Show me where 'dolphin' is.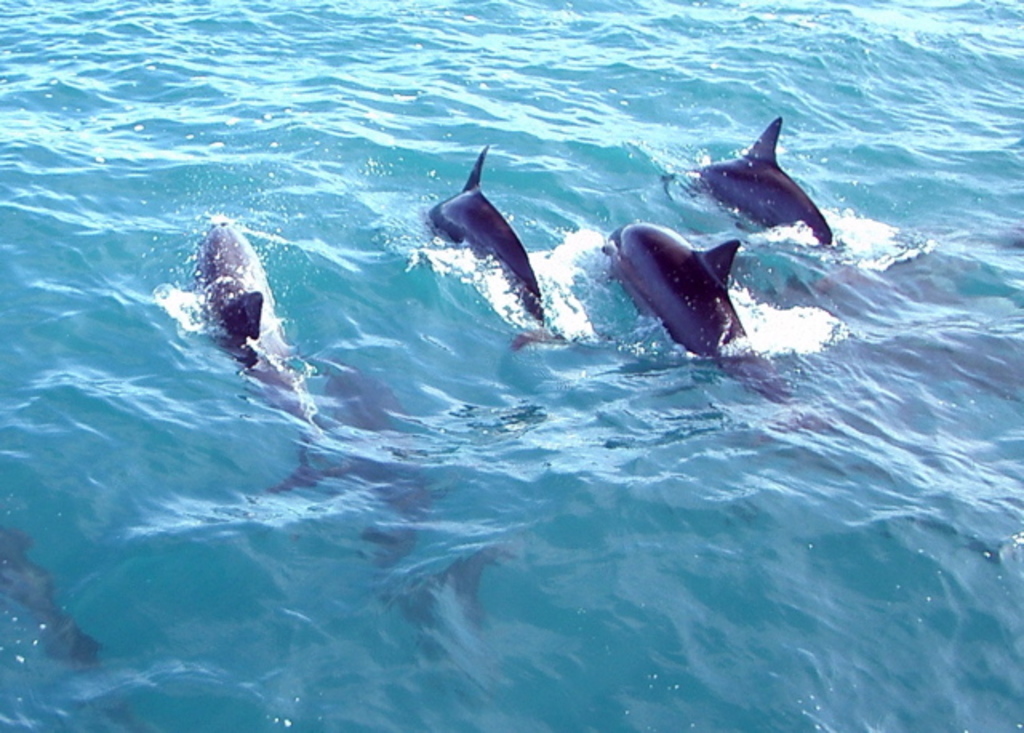
'dolphin' is at <region>200, 210, 304, 495</region>.
